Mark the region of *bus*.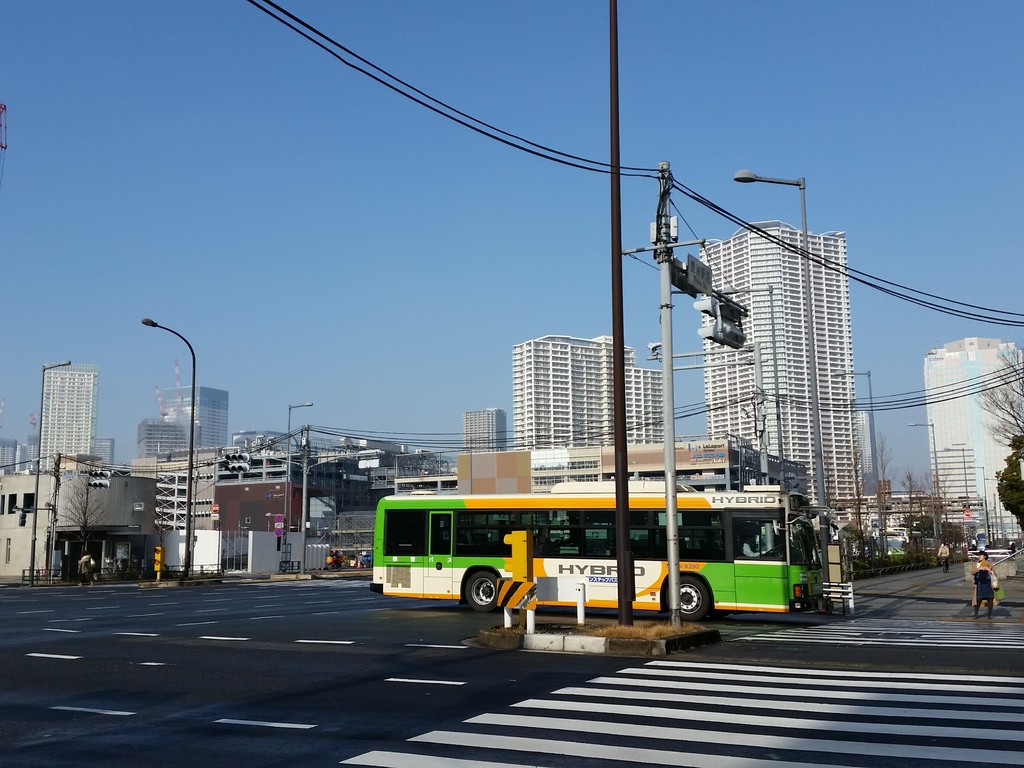
Region: detection(370, 475, 836, 620).
